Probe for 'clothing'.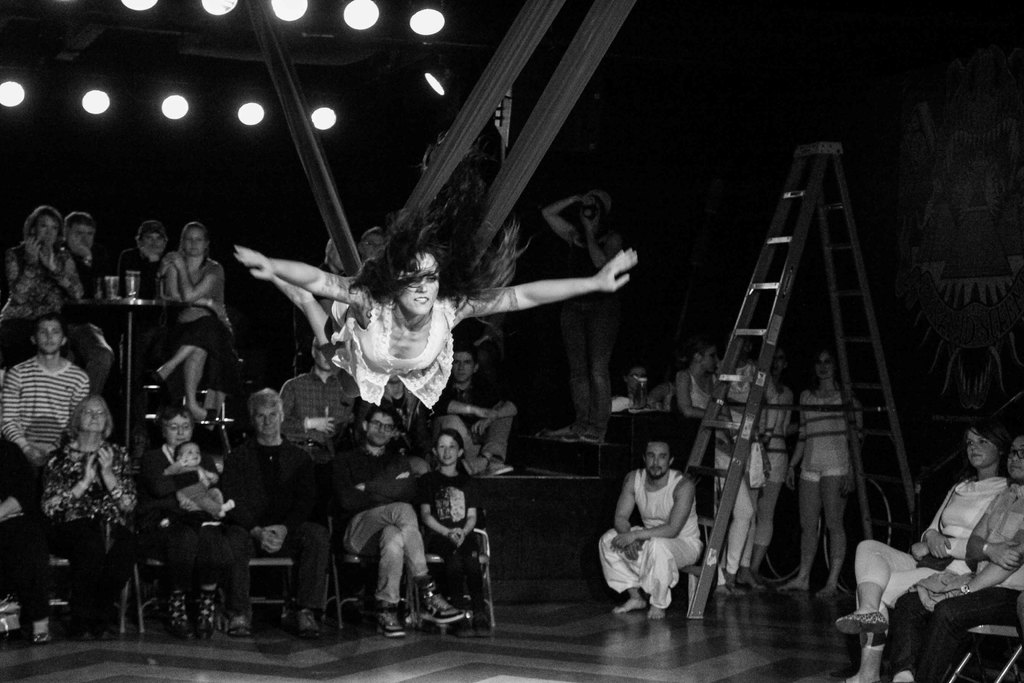
Probe result: l=740, t=398, r=801, b=557.
